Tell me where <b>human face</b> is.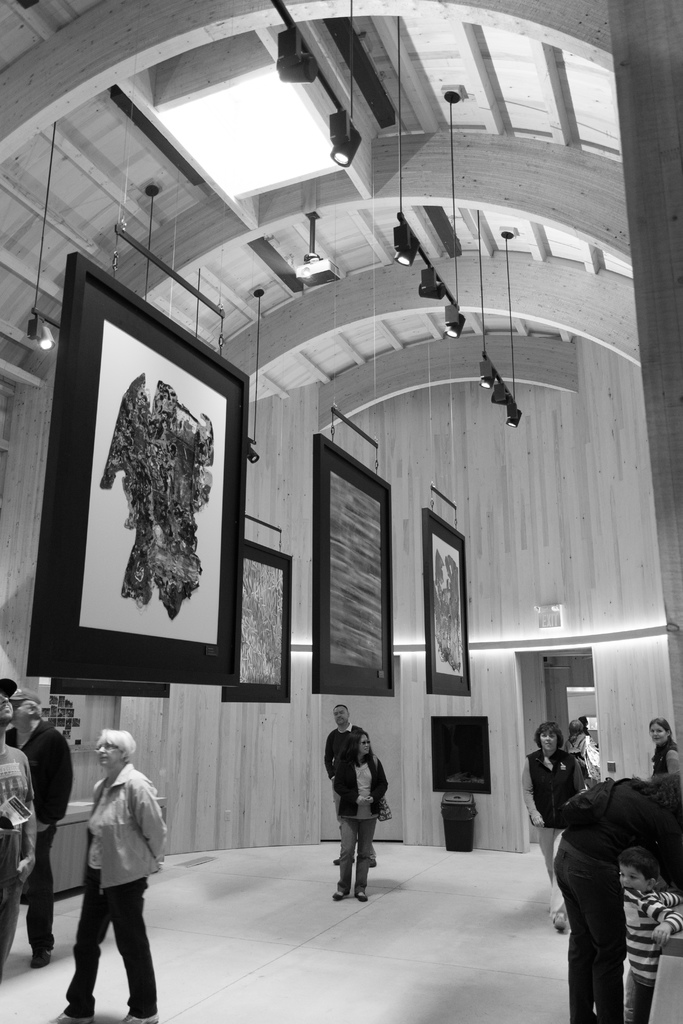
<b>human face</b> is at select_region(332, 708, 349, 725).
